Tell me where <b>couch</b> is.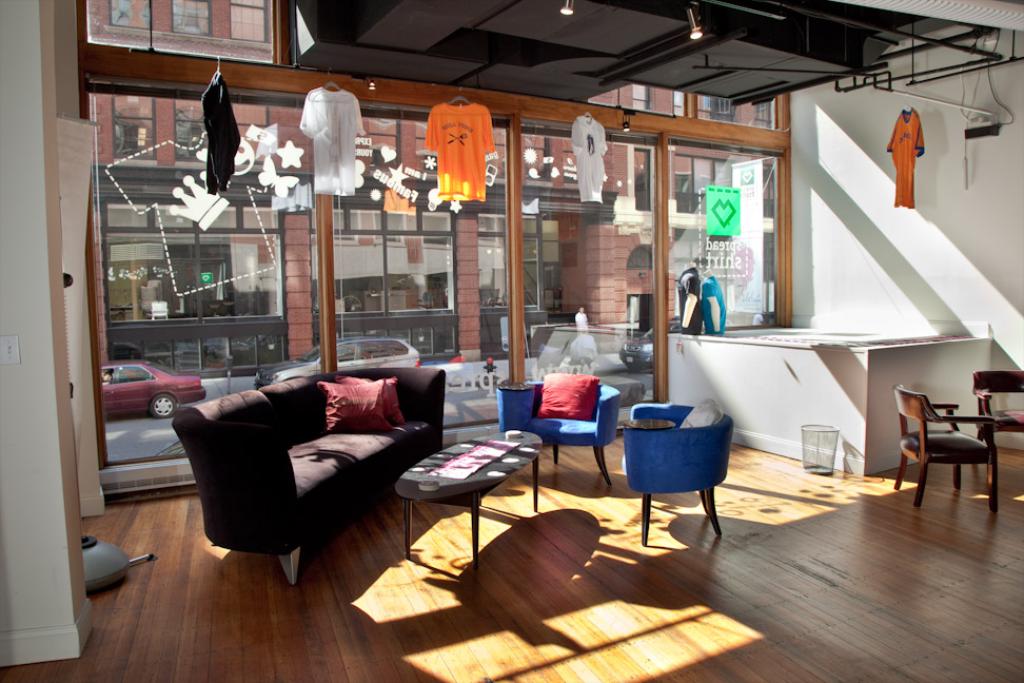
<b>couch</b> is at [left=143, top=357, right=470, bottom=560].
